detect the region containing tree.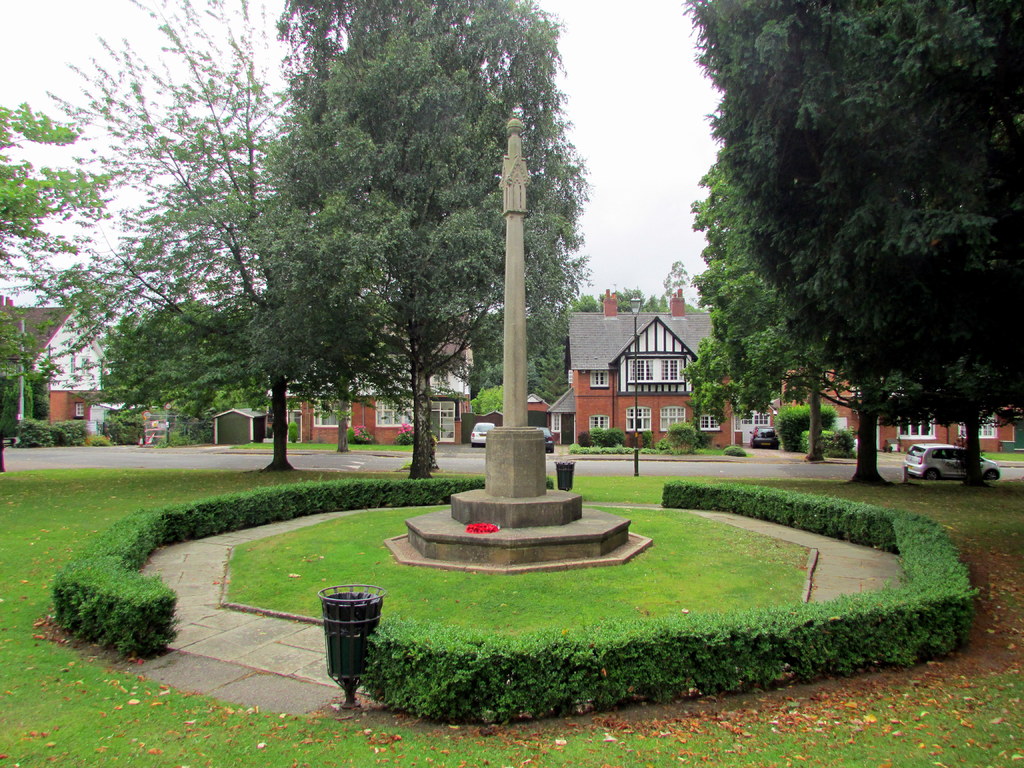
[658, 255, 691, 306].
